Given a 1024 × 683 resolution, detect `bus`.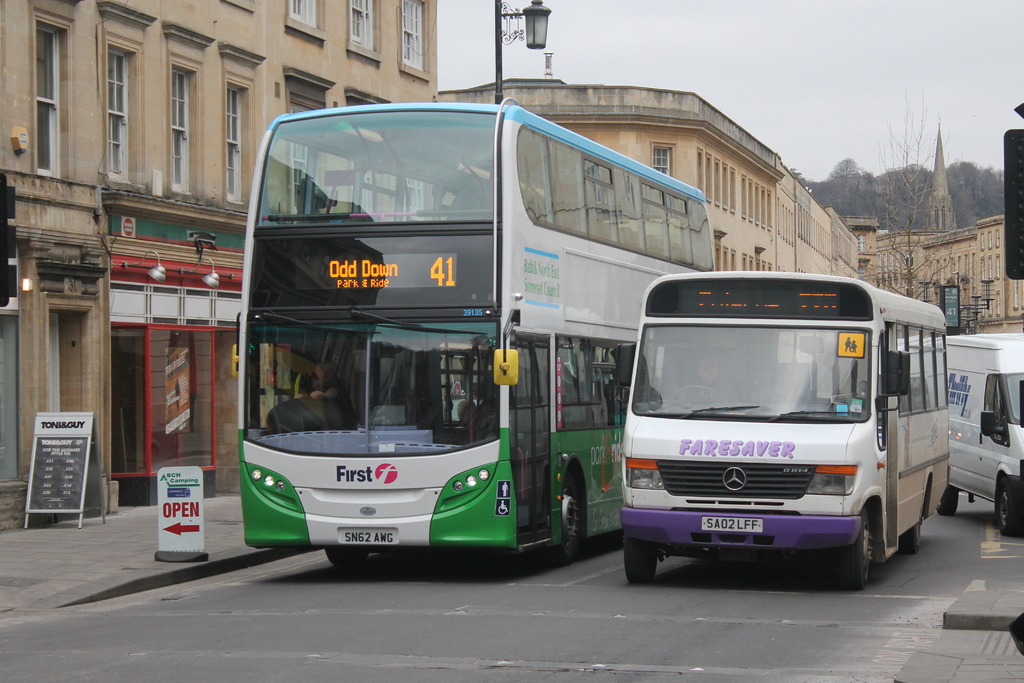
crop(939, 331, 1023, 534).
